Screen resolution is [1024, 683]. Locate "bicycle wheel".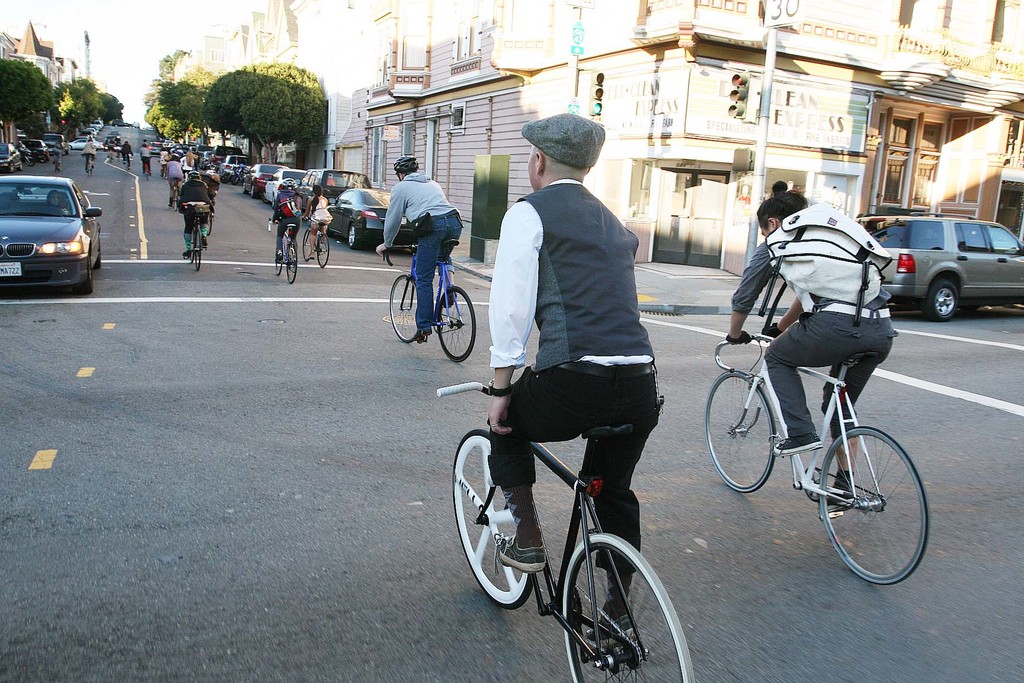
rect(204, 208, 210, 231).
